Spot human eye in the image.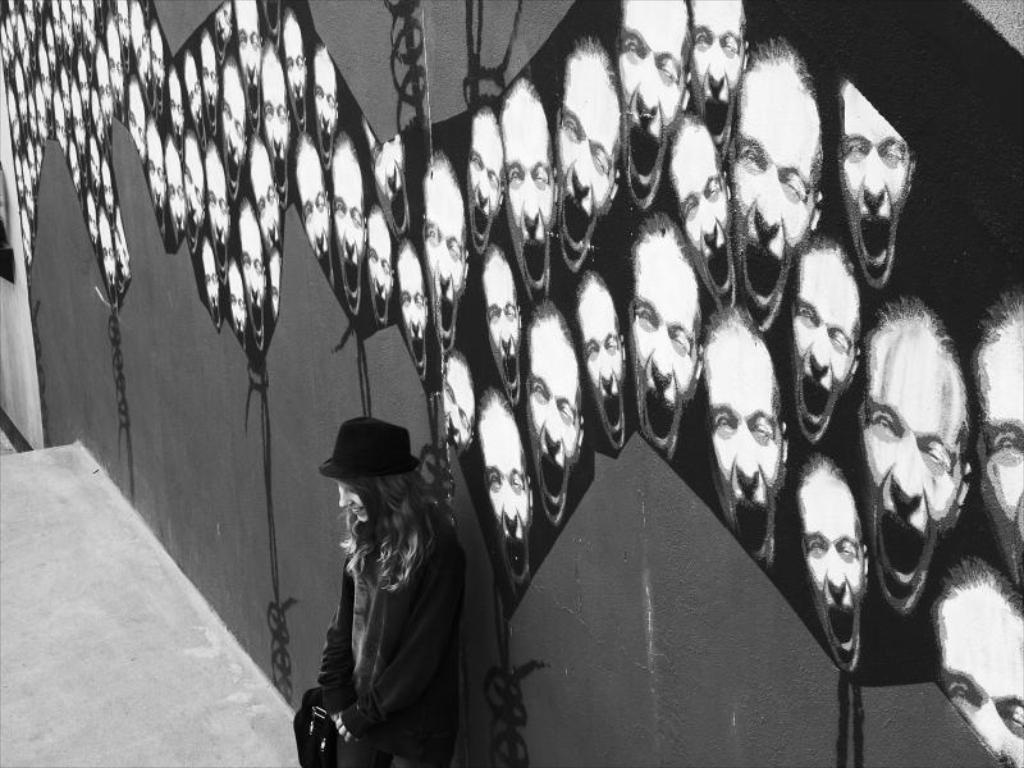
human eye found at bbox=[486, 470, 502, 493].
